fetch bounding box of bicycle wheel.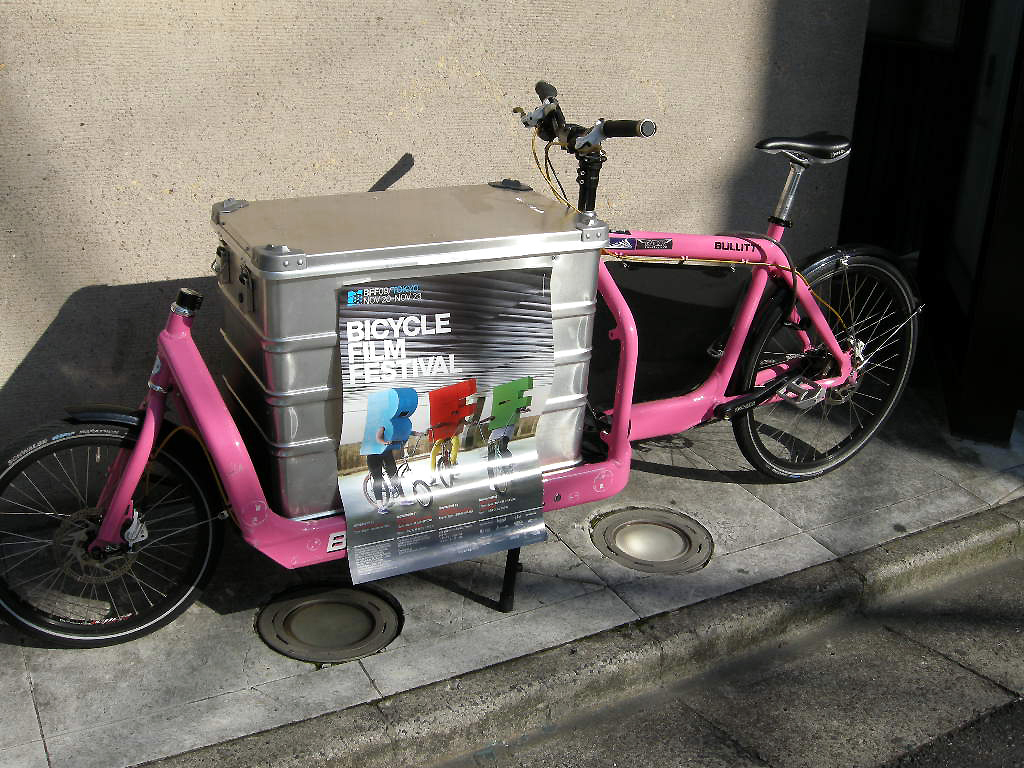
Bbox: BBox(0, 416, 221, 649).
